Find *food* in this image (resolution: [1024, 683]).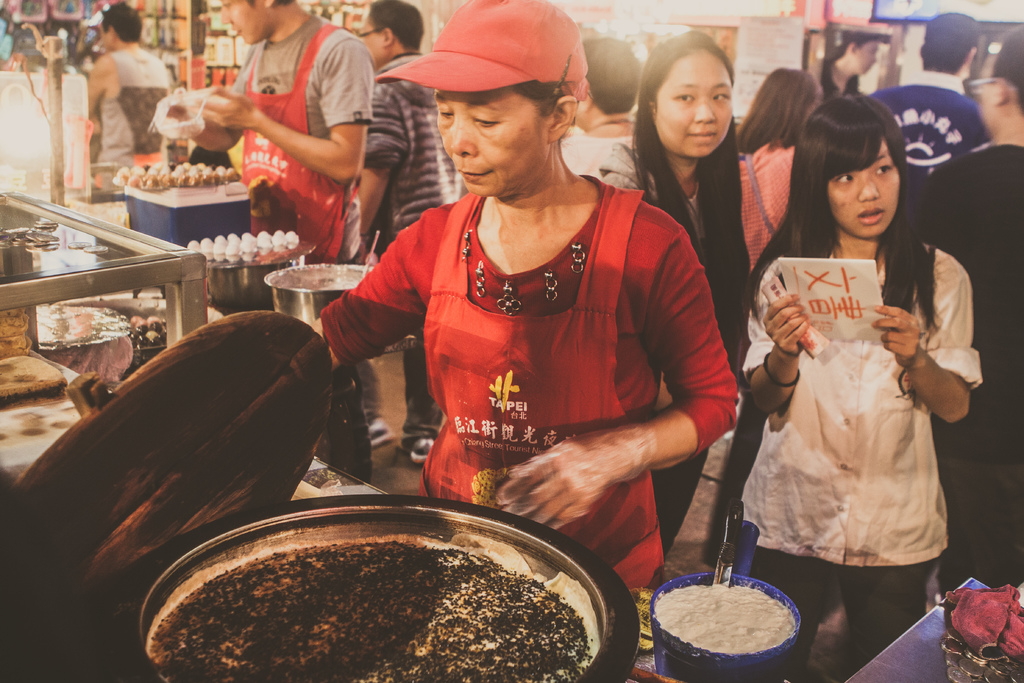
(x1=669, y1=578, x2=803, y2=662).
